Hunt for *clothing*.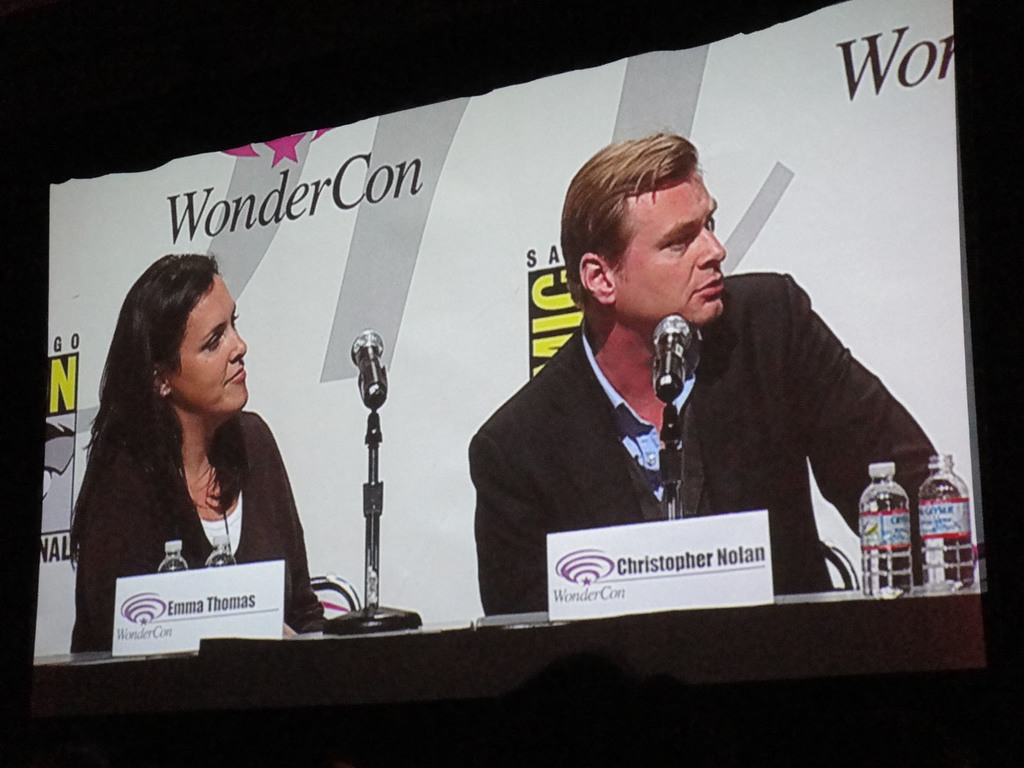
Hunted down at [x1=466, y1=265, x2=983, y2=618].
